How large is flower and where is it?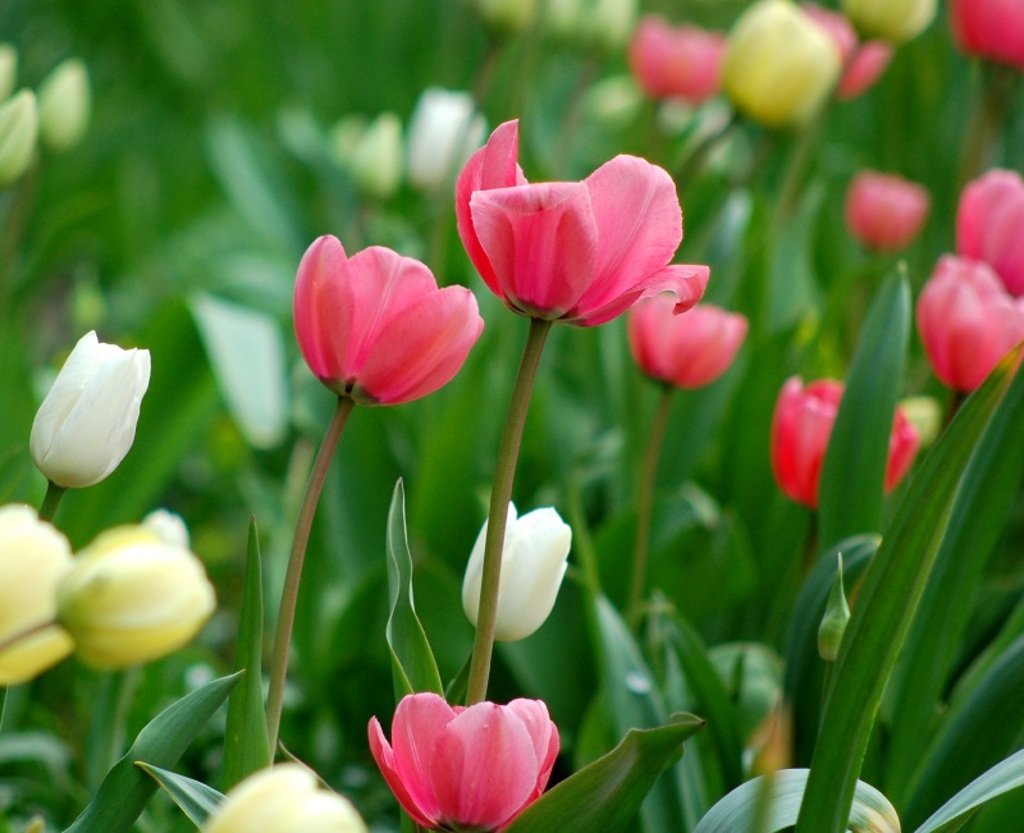
Bounding box: <region>205, 761, 371, 832</region>.
